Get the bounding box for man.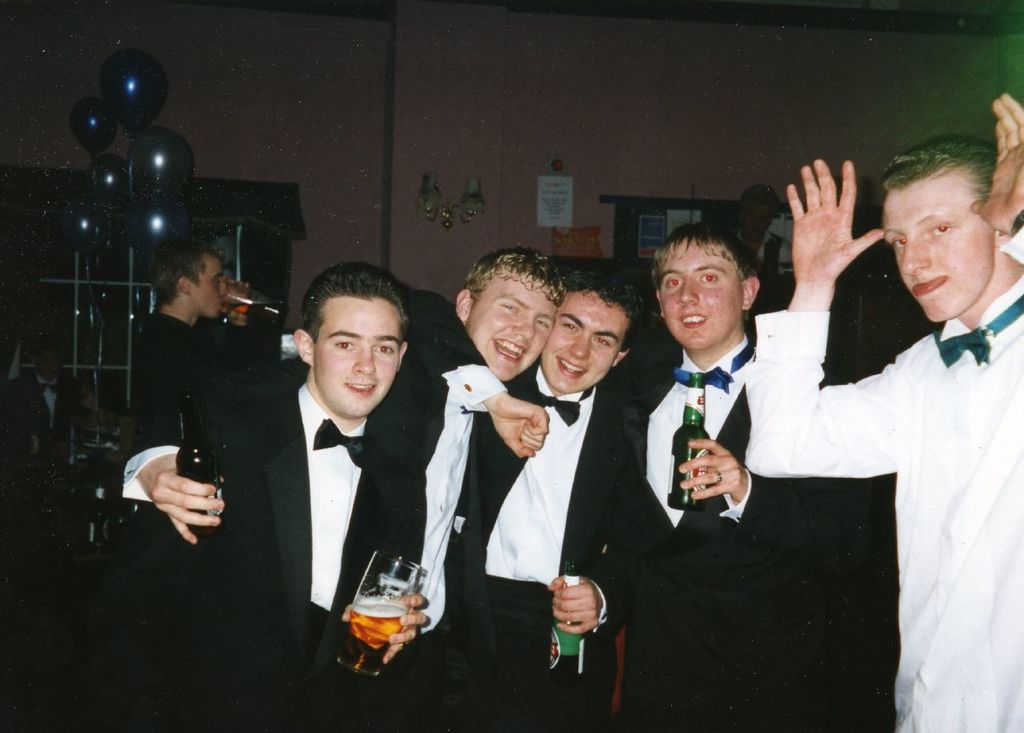
crop(103, 245, 294, 583).
